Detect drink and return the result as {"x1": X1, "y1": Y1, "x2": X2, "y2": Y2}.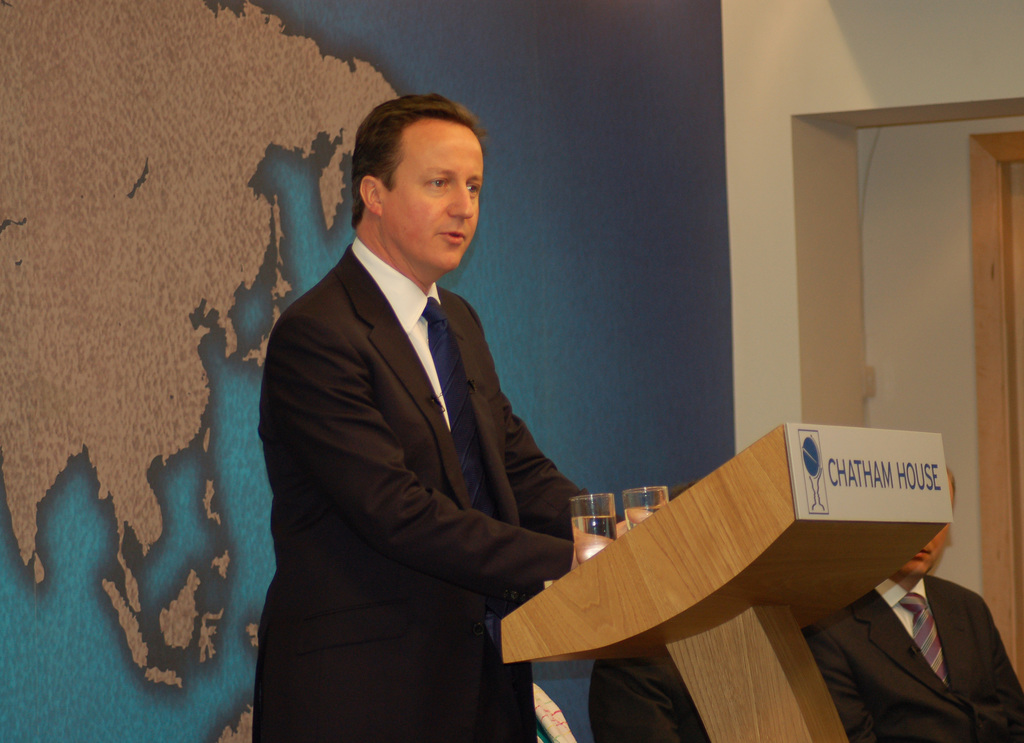
{"x1": 624, "y1": 506, "x2": 660, "y2": 530}.
